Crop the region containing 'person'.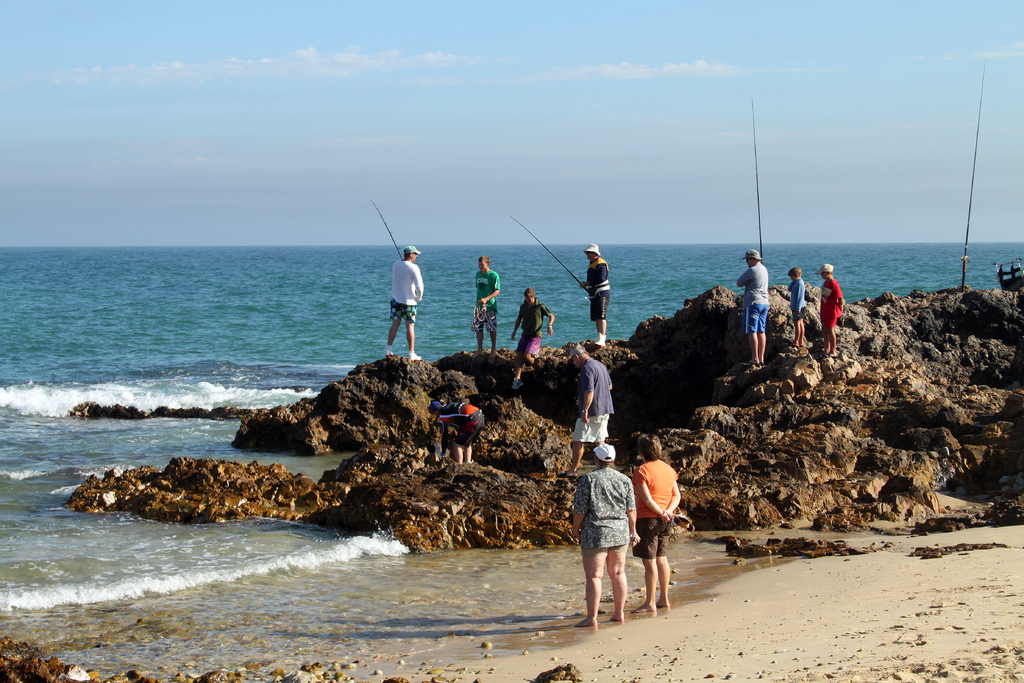
Crop region: x1=577 y1=438 x2=643 y2=627.
